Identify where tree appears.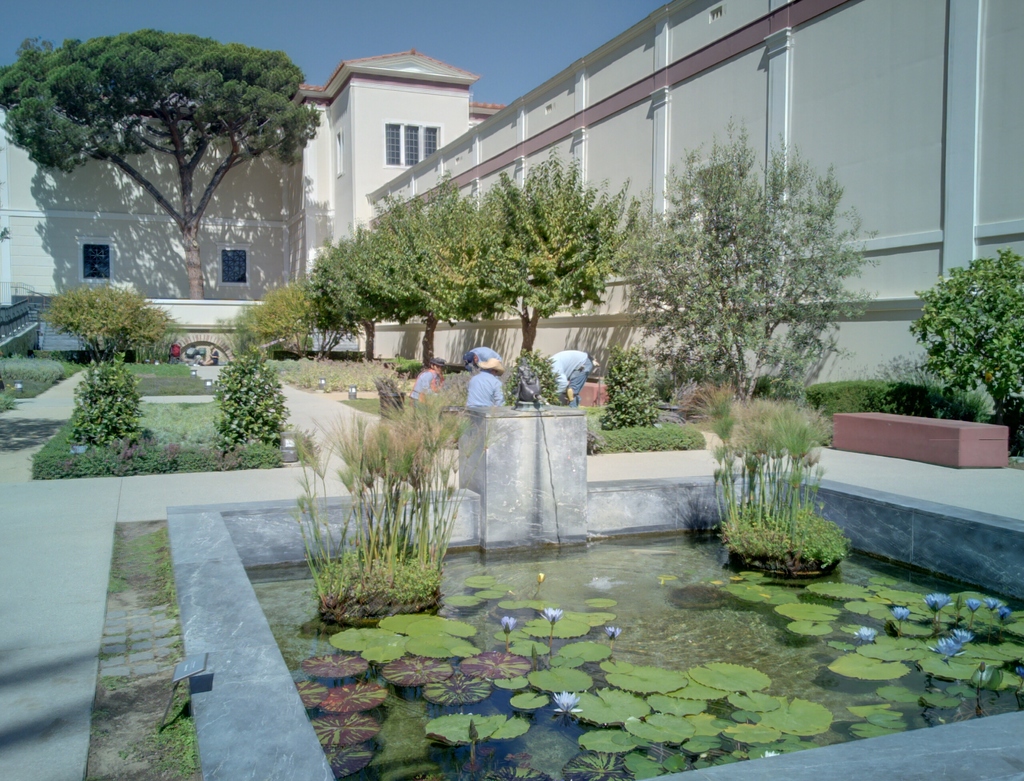
Appears at pyautogui.locateOnScreen(0, 19, 319, 301).
